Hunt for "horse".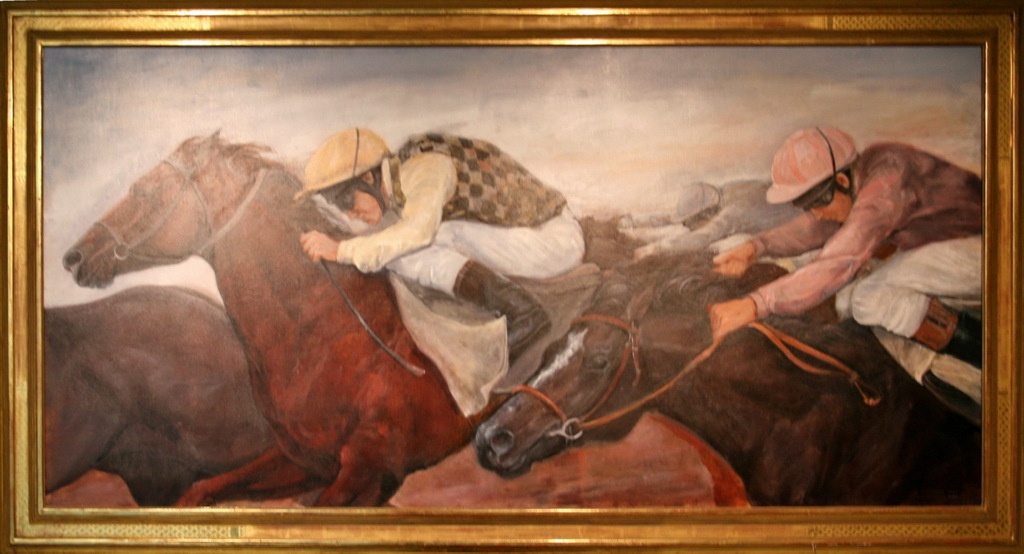
Hunted down at select_region(469, 243, 980, 510).
